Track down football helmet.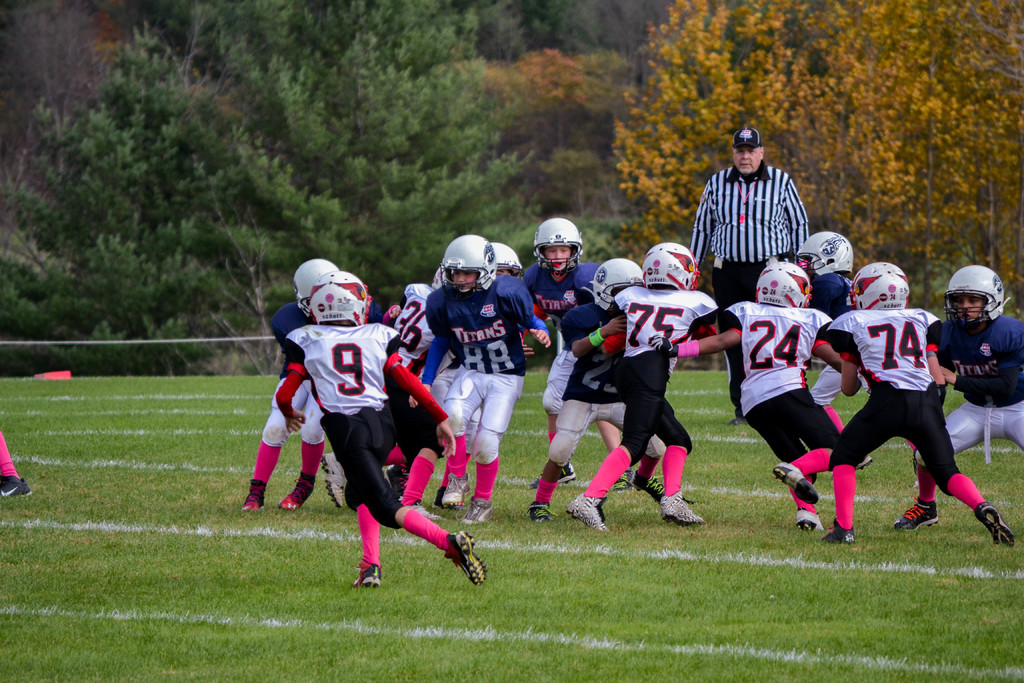
Tracked to detection(586, 259, 644, 309).
